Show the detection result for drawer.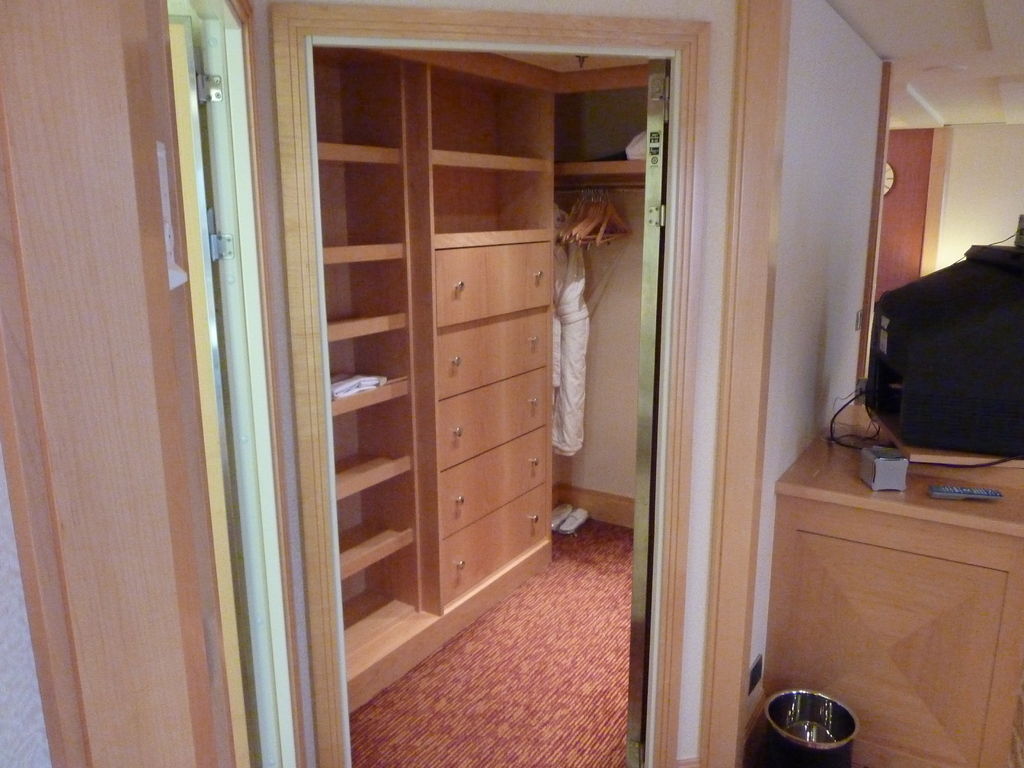
x1=435 y1=366 x2=544 y2=474.
